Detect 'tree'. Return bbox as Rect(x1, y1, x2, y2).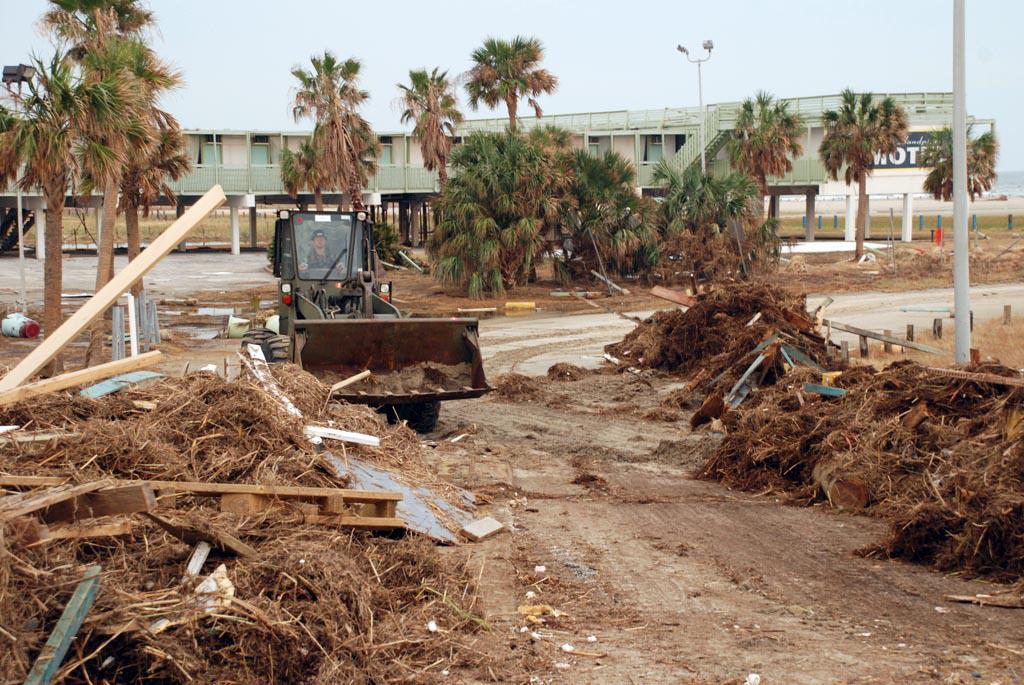
Rect(289, 51, 372, 212).
